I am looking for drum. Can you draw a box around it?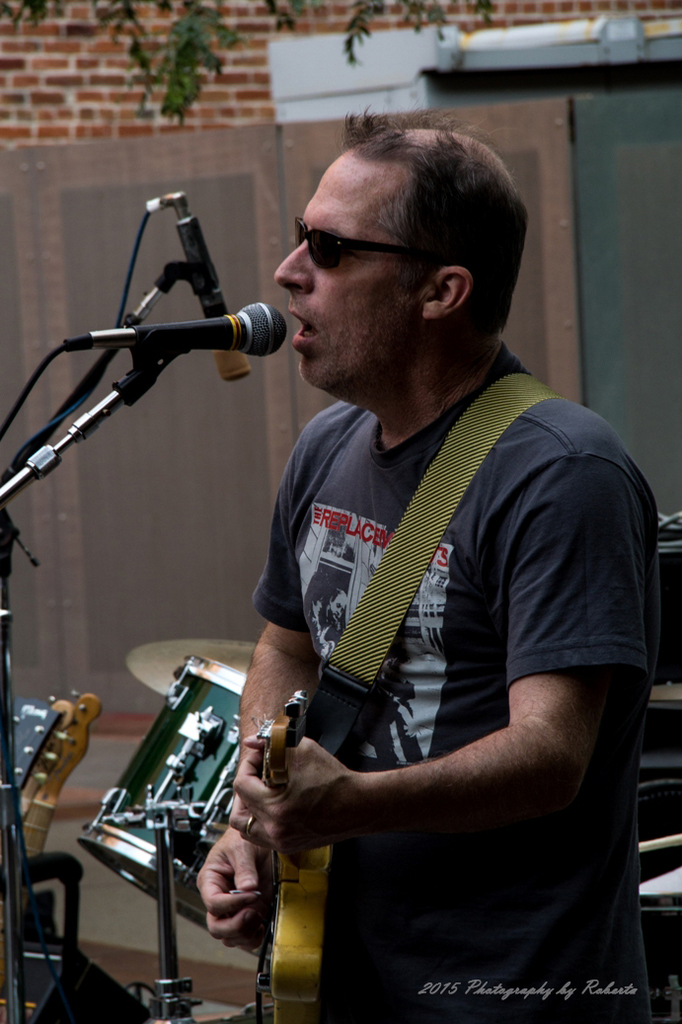
Sure, the bounding box is locate(632, 865, 681, 1023).
